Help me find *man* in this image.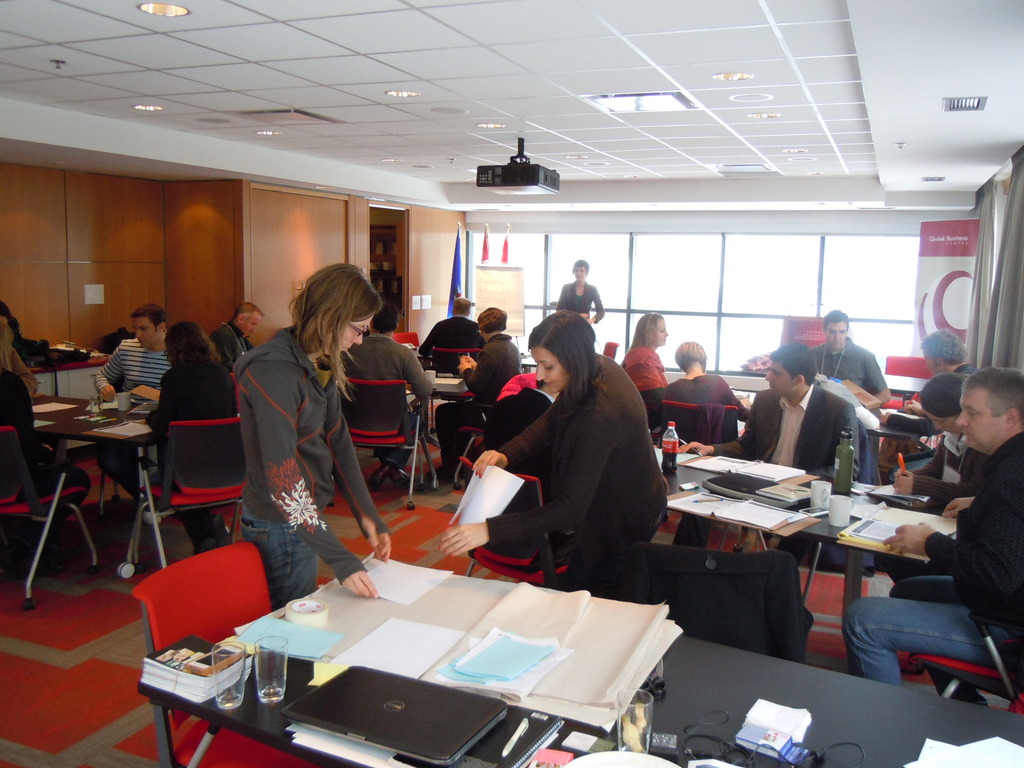
Found it: bbox(891, 371, 990, 518).
